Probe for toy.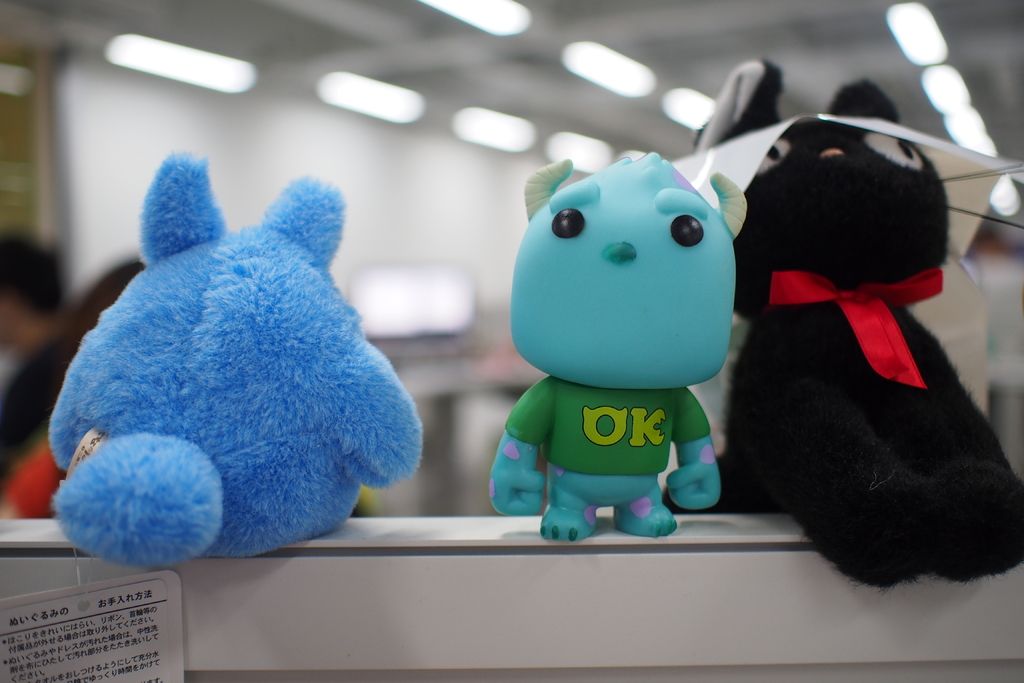
Probe result: <box>691,59,1023,588</box>.
